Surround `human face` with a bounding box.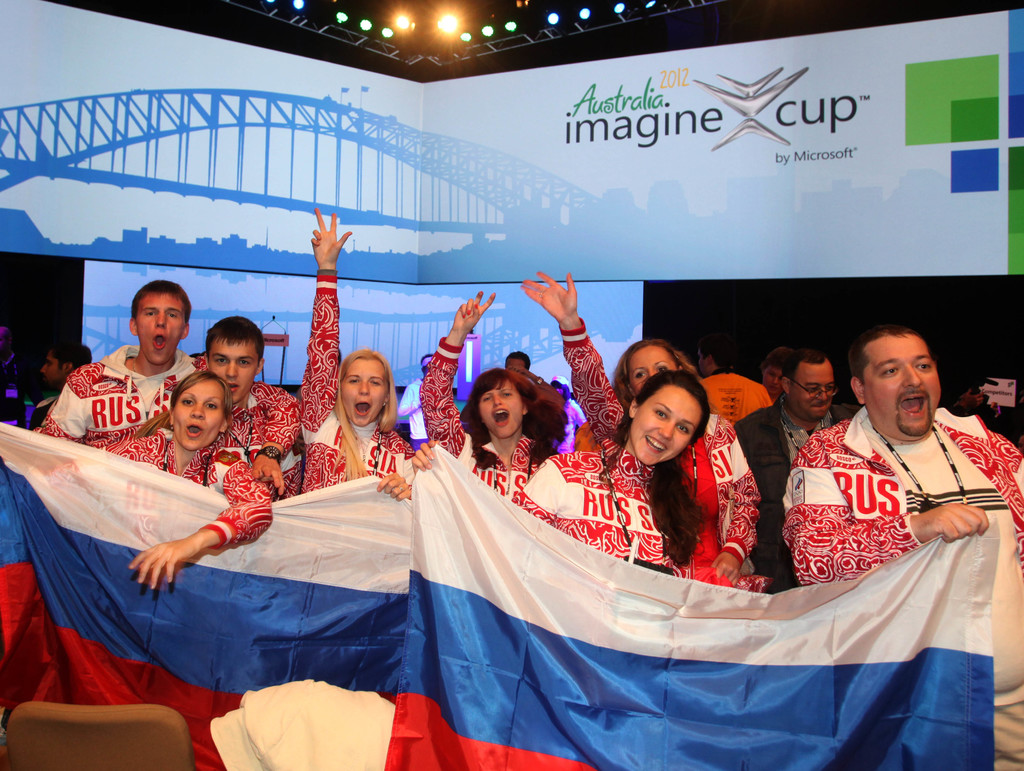
box=[42, 353, 63, 386].
